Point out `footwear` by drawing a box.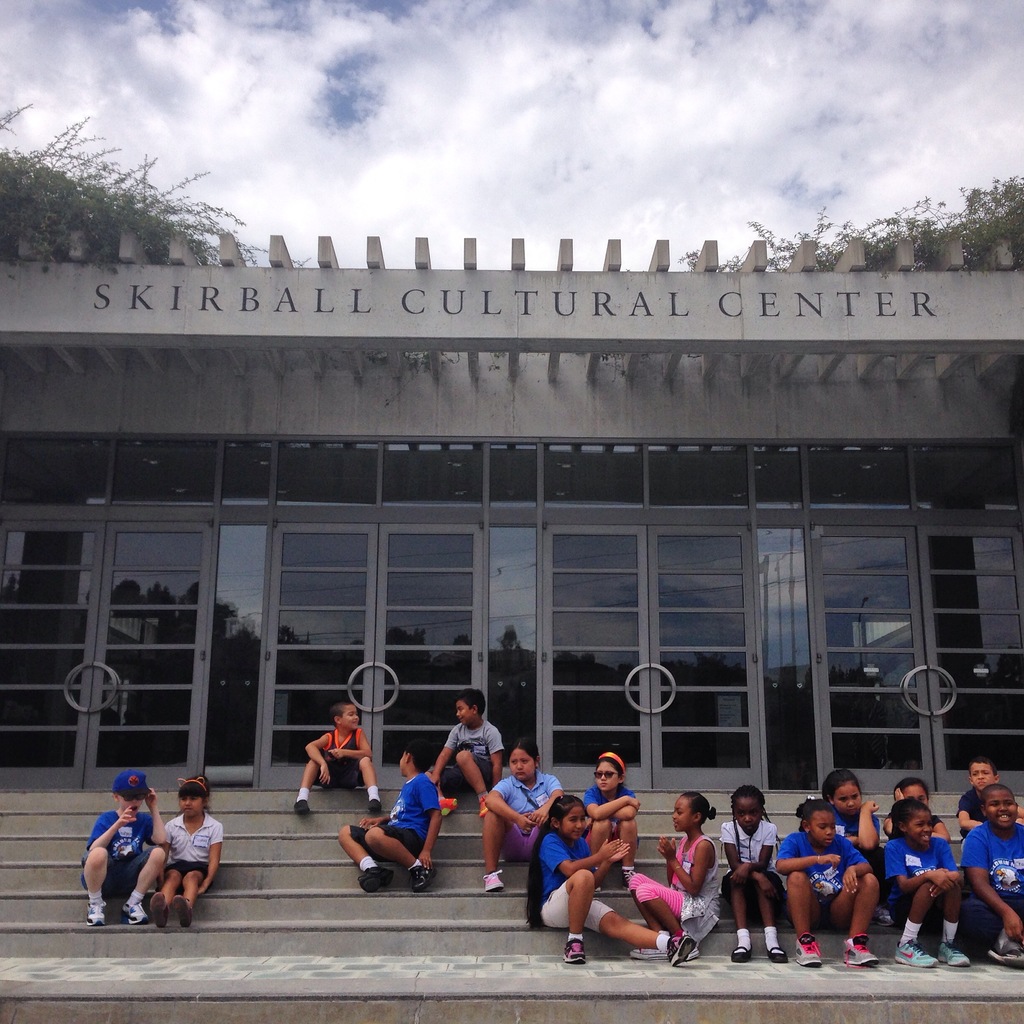
select_region(408, 865, 436, 891).
